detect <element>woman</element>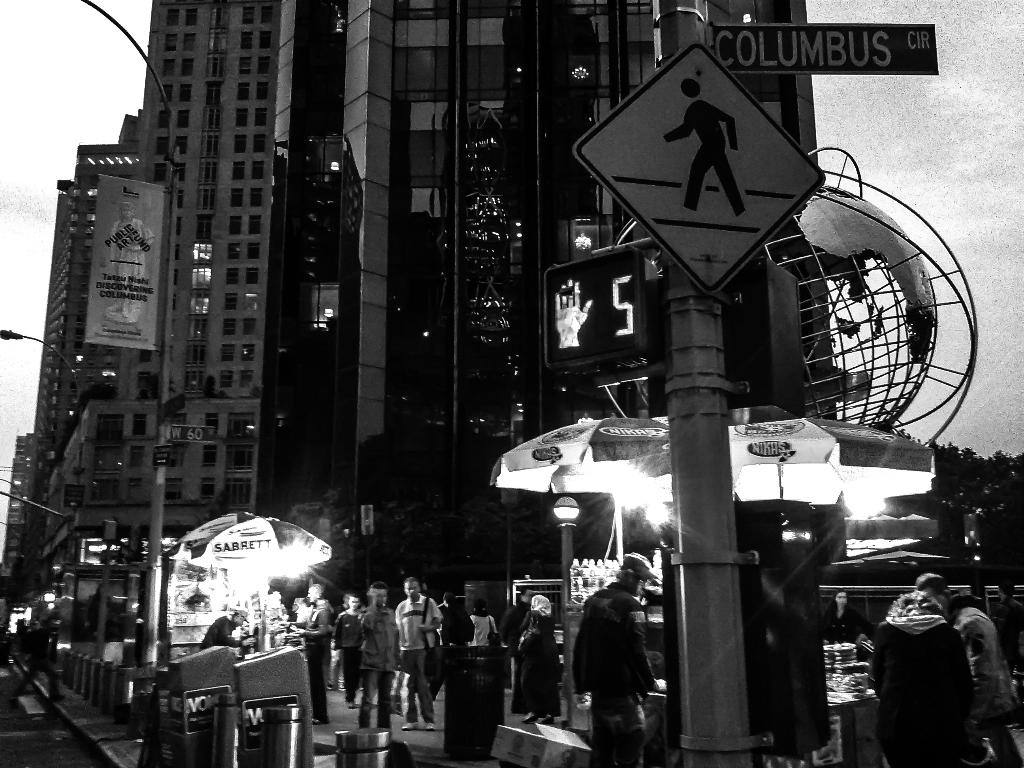
box=[513, 595, 567, 724]
